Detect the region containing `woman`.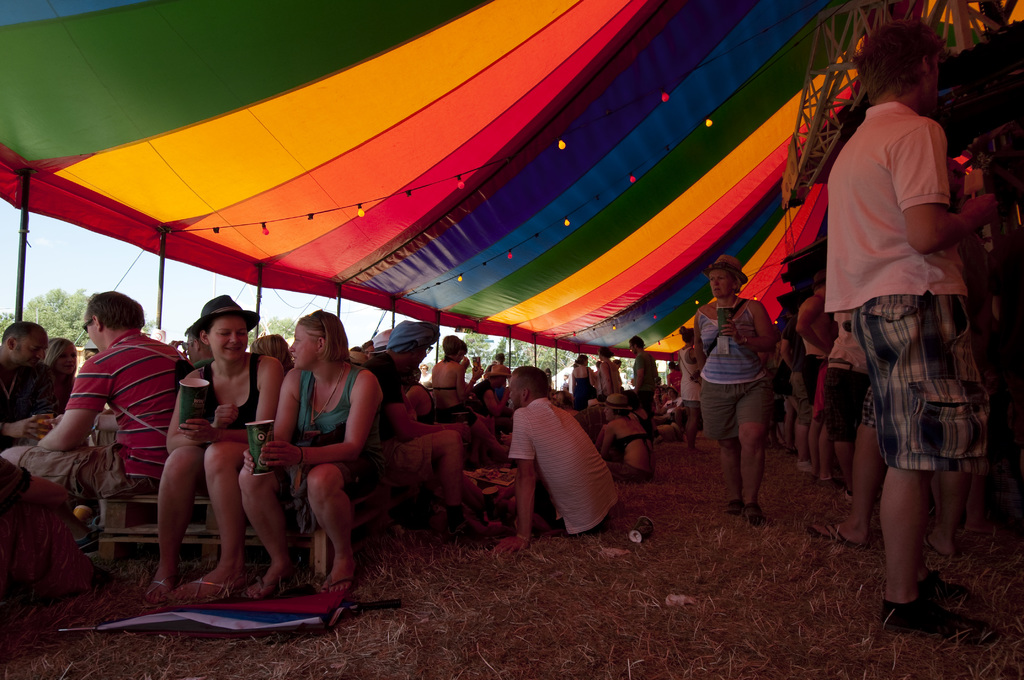
[left=570, top=353, right=598, bottom=409].
